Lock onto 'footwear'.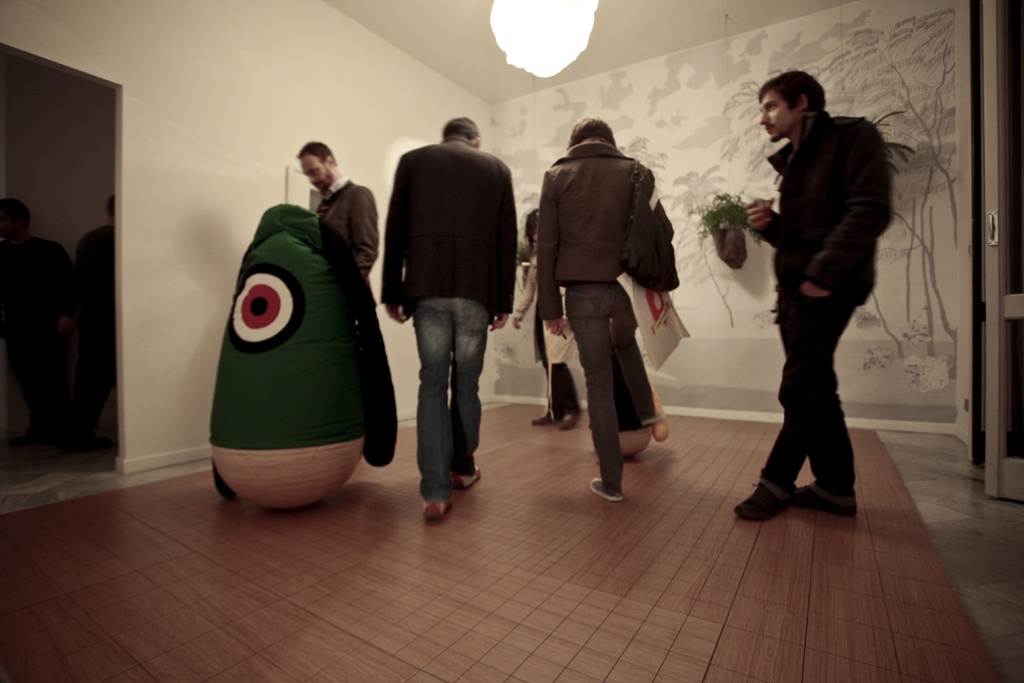
Locked: 796, 476, 855, 514.
